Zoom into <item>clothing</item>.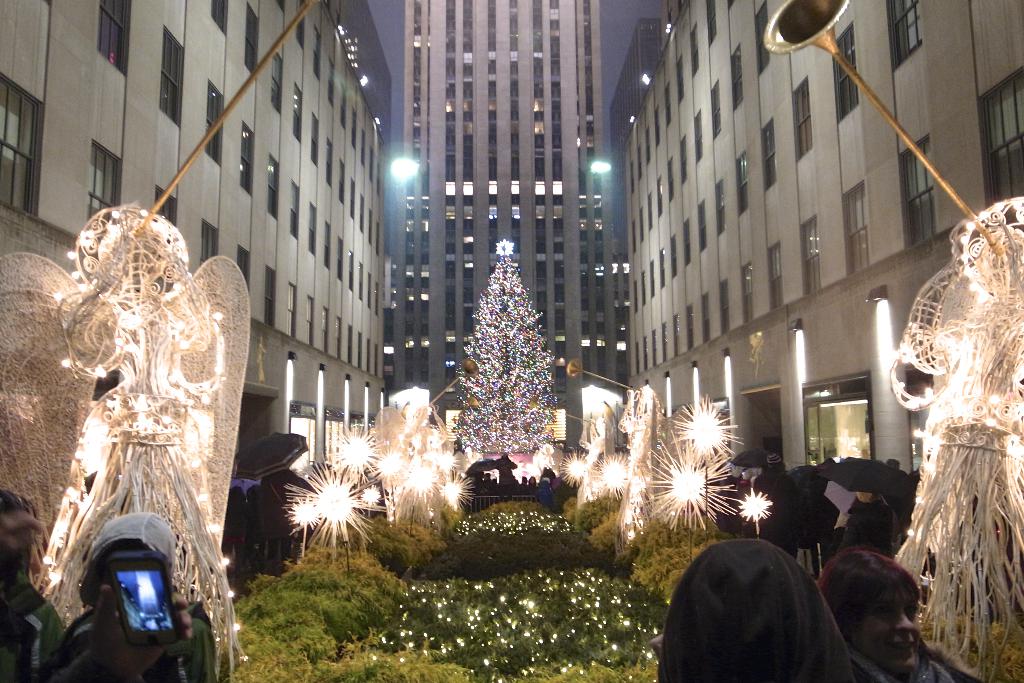
Zoom target: <box>260,468,314,561</box>.
